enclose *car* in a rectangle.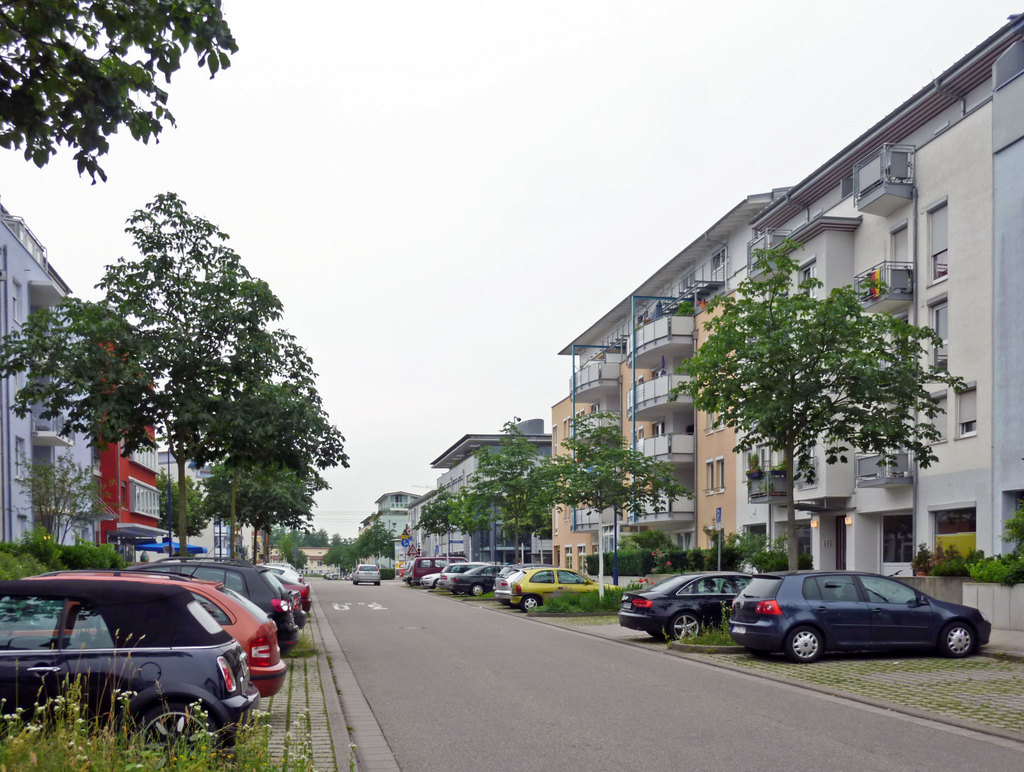
<region>349, 561, 381, 587</region>.
